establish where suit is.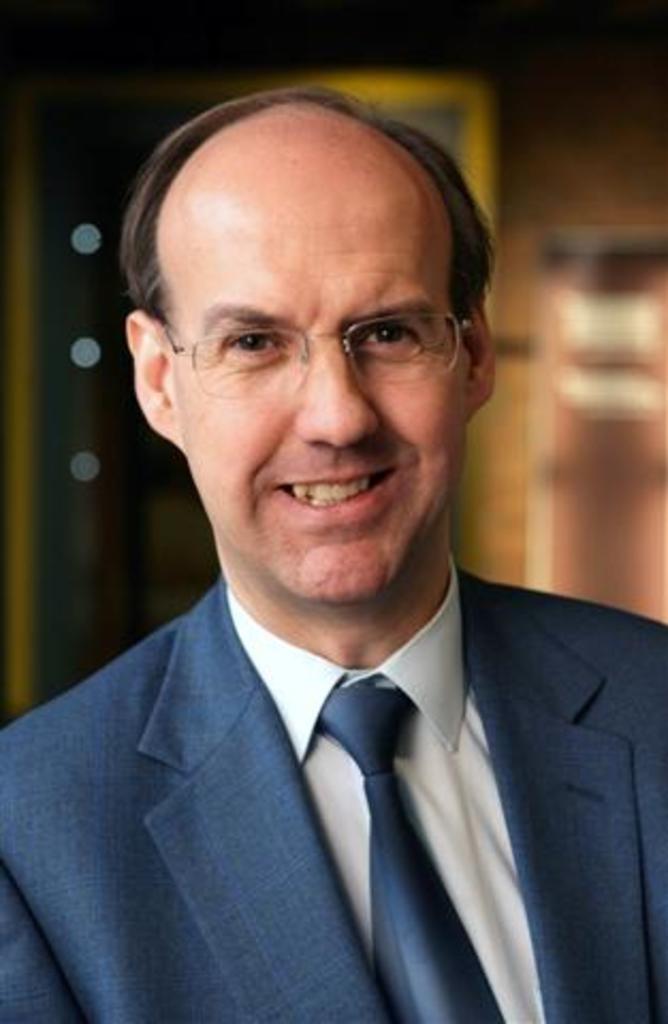
Established at 19 358 651 1022.
